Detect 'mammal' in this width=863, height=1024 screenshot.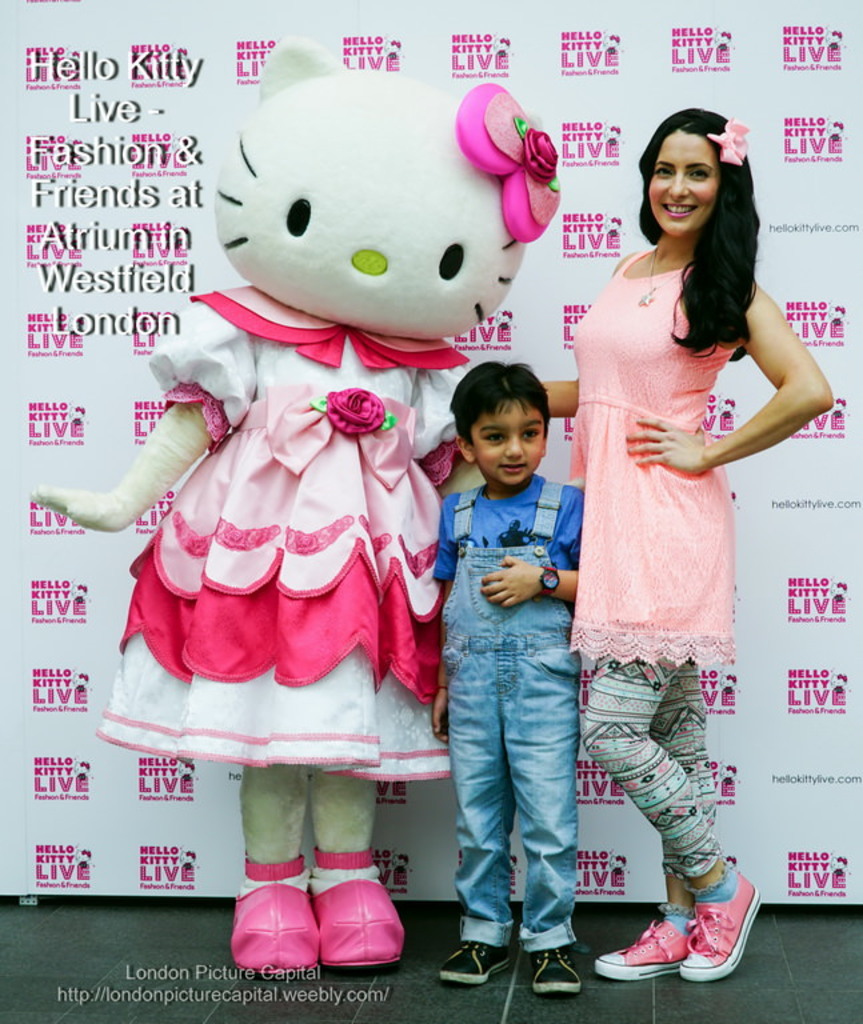
Detection: {"x1": 536, "y1": 107, "x2": 827, "y2": 980}.
